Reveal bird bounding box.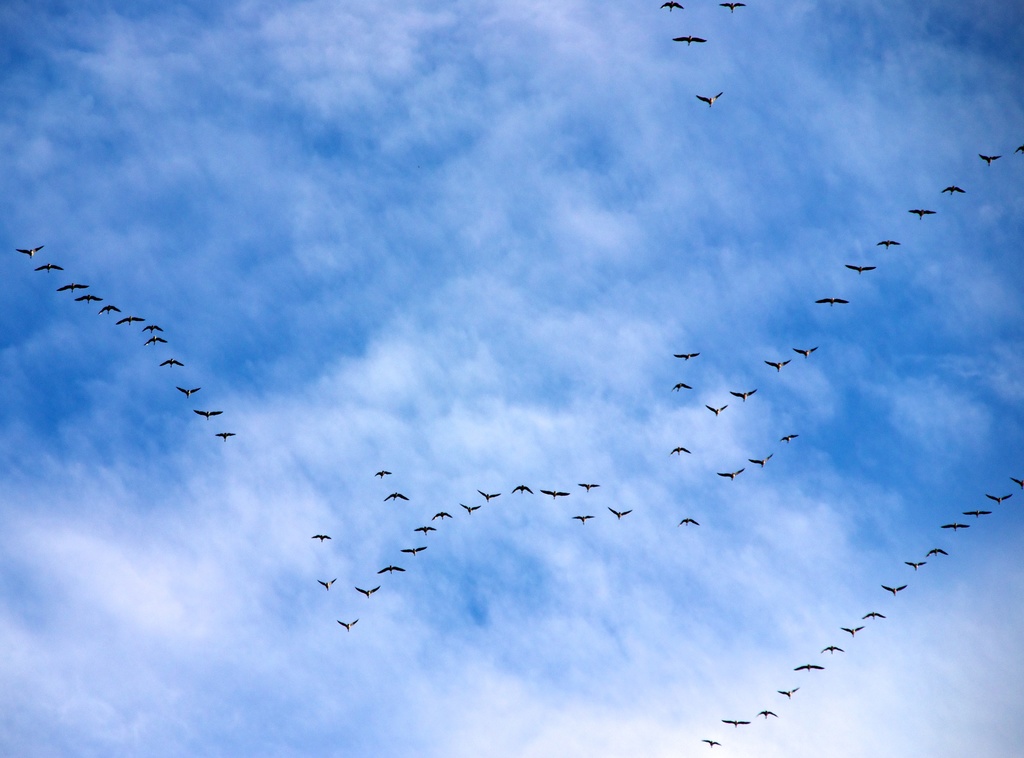
Revealed: rect(669, 444, 695, 458).
